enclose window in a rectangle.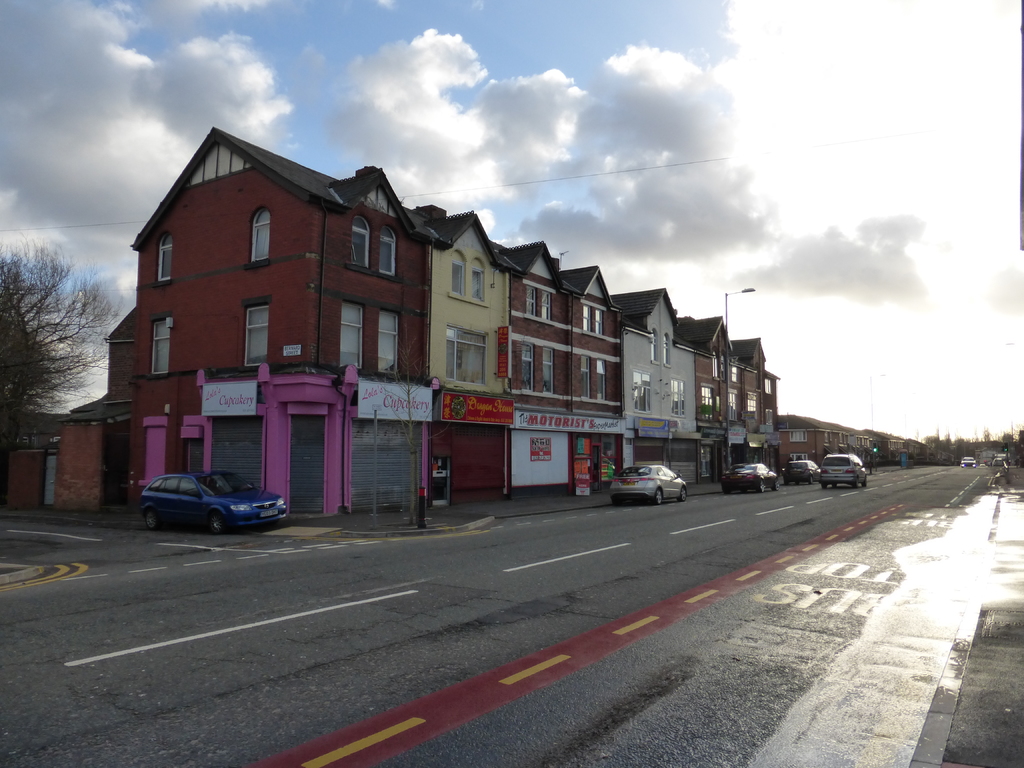
l=673, t=380, r=686, b=417.
